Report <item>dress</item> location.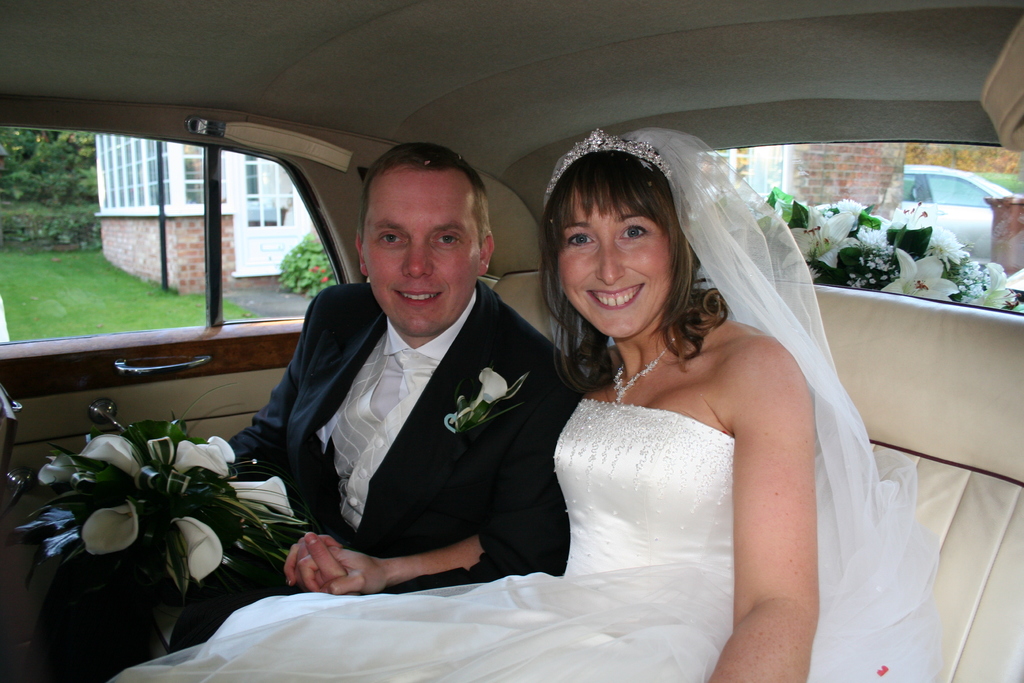
Report: (511, 217, 907, 665).
